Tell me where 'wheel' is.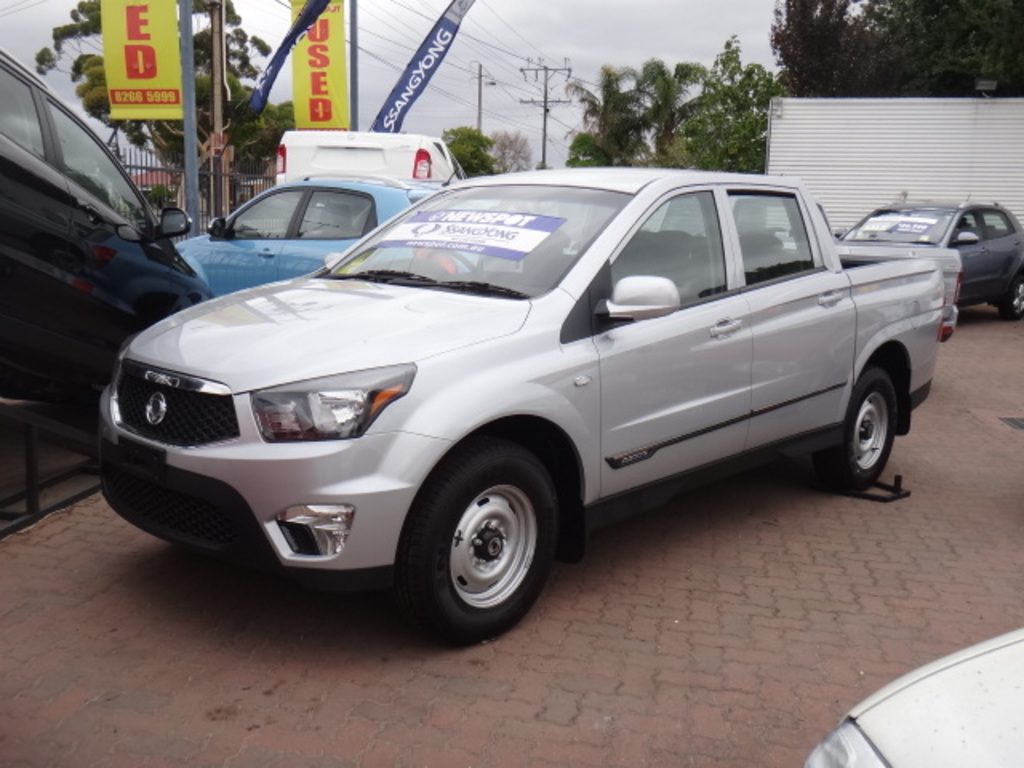
'wheel' is at 995:272:1022:323.
